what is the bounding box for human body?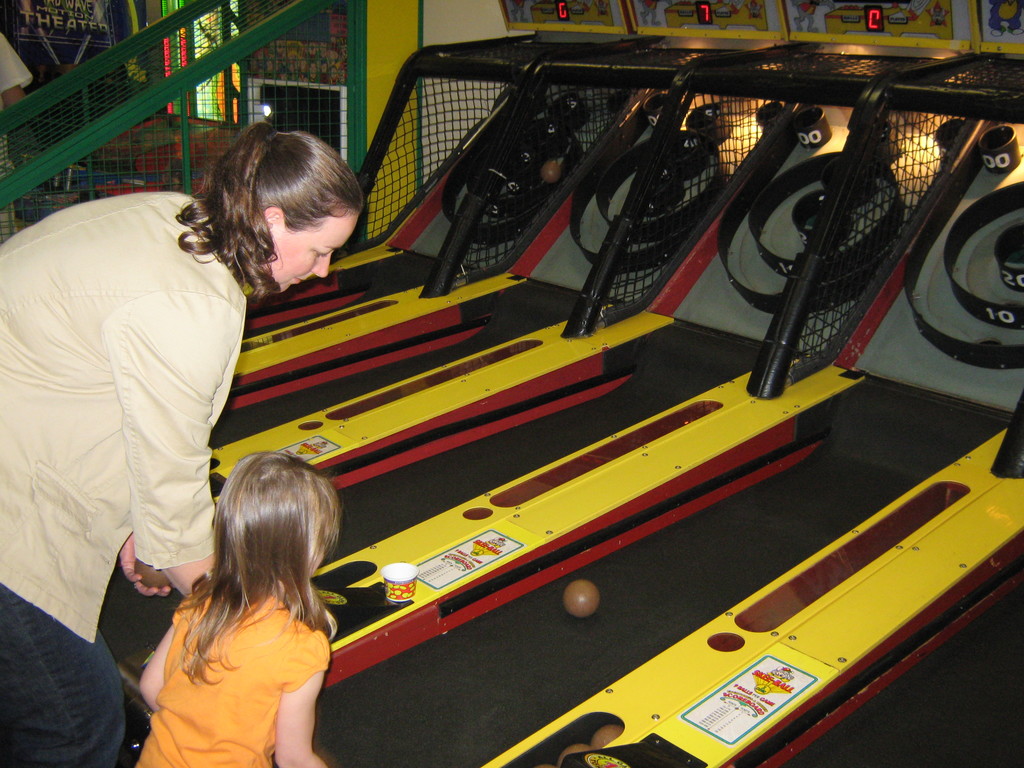
(x1=0, y1=35, x2=31, y2=117).
